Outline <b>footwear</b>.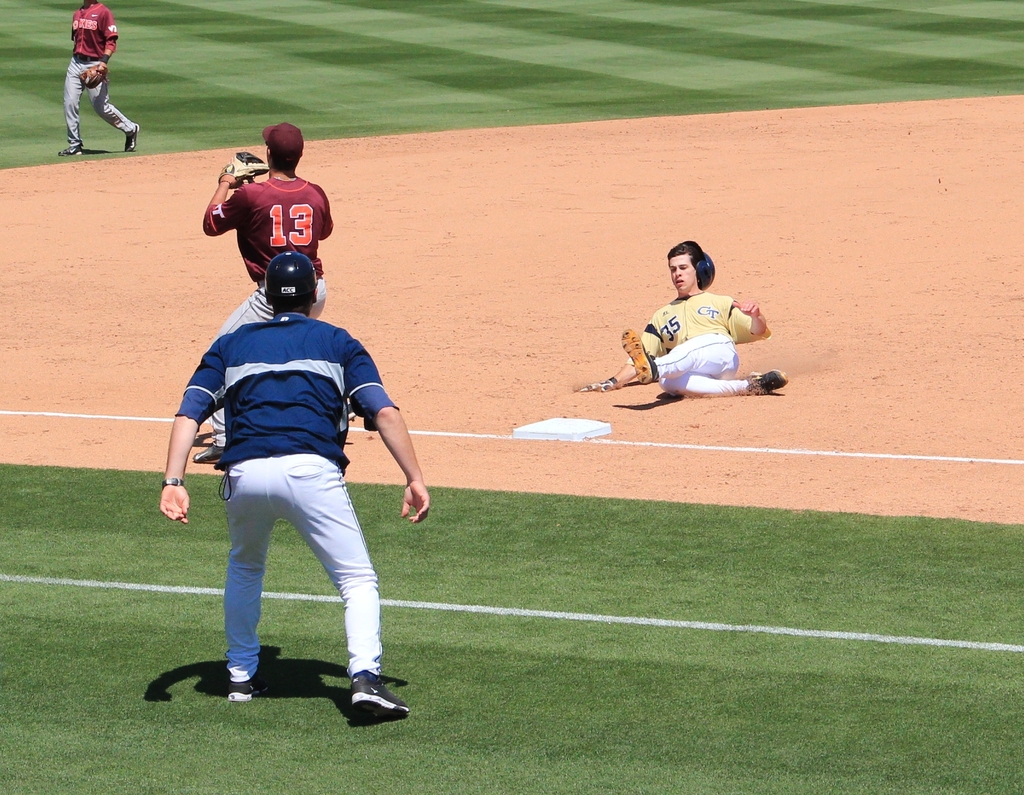
Outline: x1=228 y1=669 x2=280 y2=703.
